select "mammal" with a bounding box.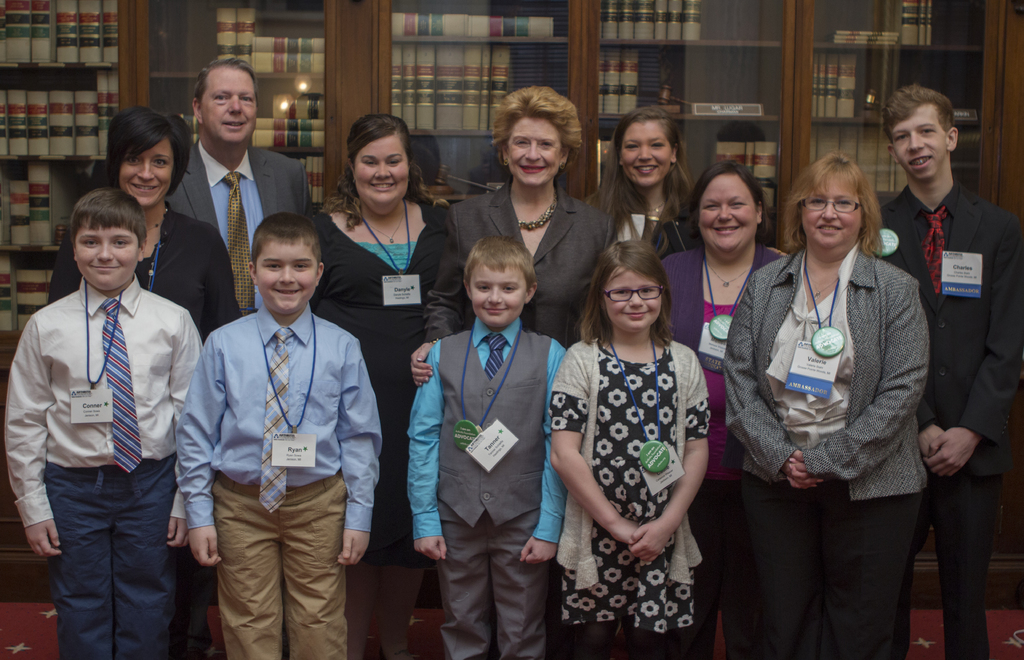
<region>43, 100, 244, 657</region>.
